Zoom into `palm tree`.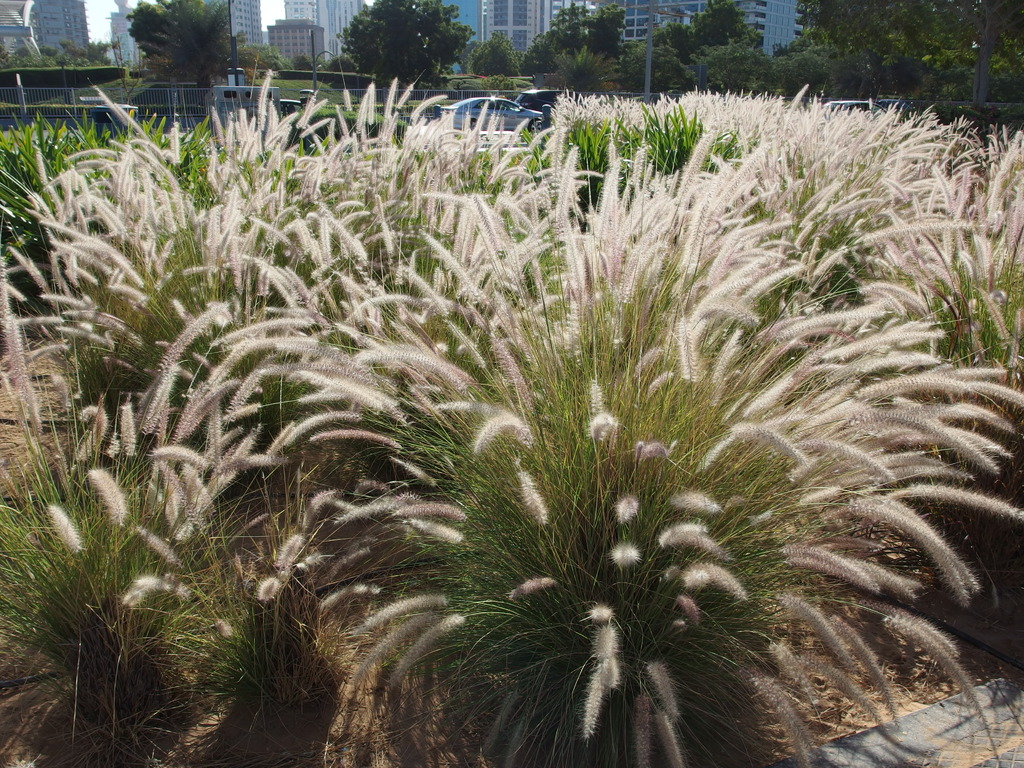
Zoom target: 138, 8, 219, 89.
